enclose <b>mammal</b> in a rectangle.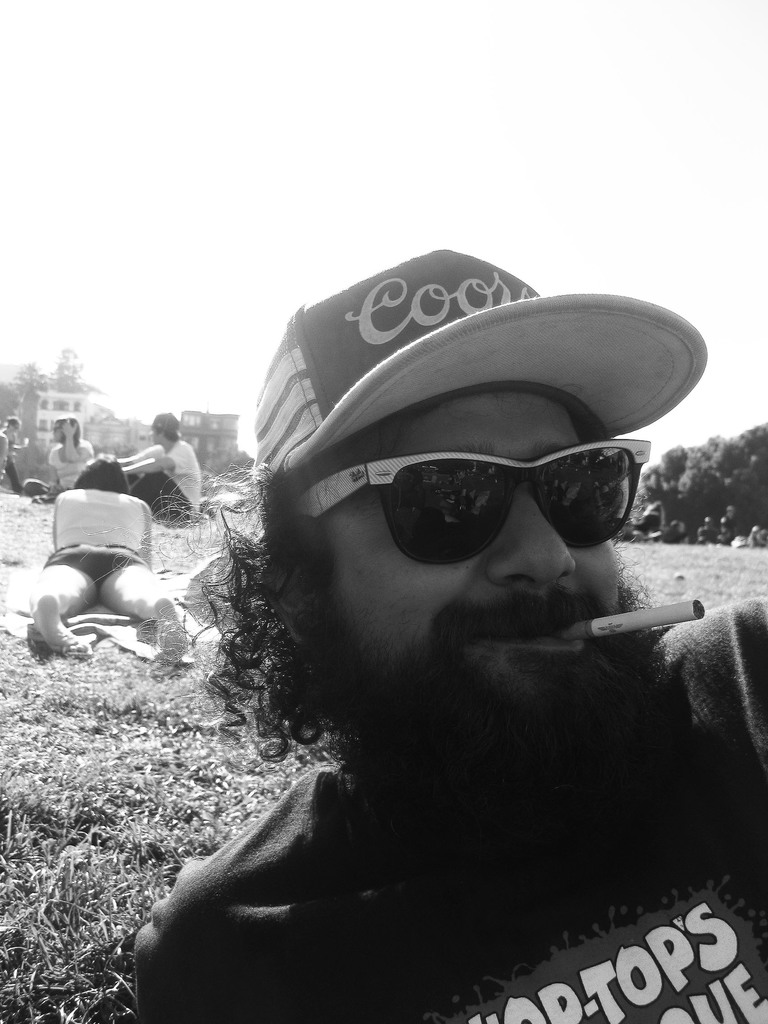
92 287 767 1008.
